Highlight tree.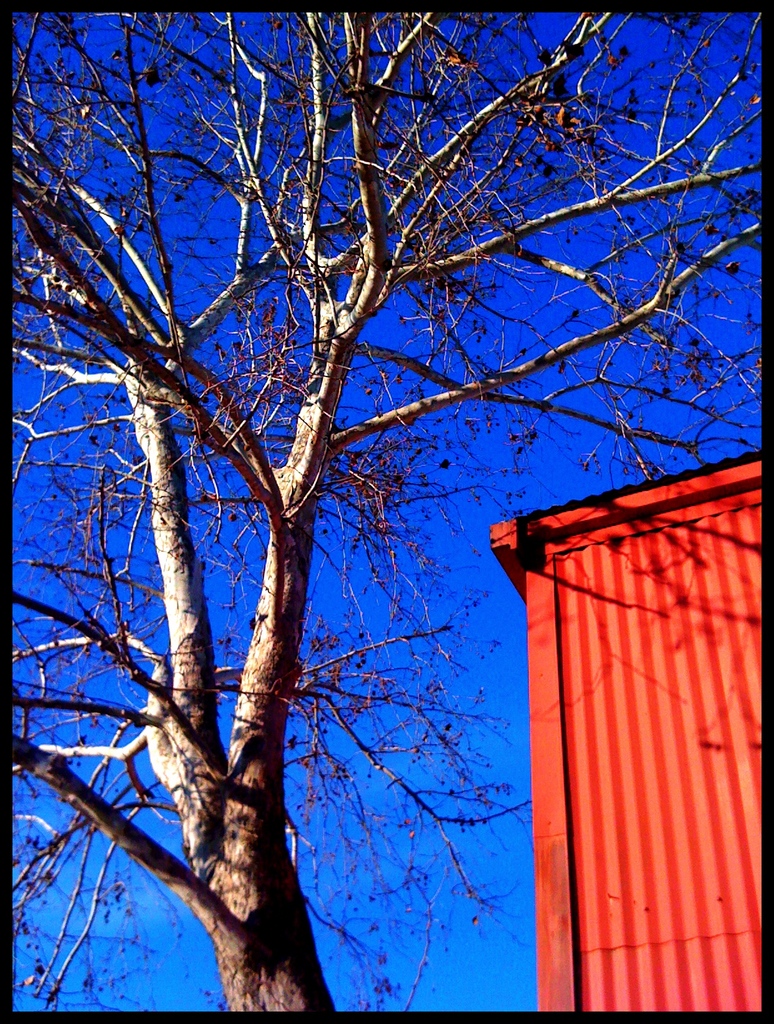
Highlighted region: 2 10 760 1023.
